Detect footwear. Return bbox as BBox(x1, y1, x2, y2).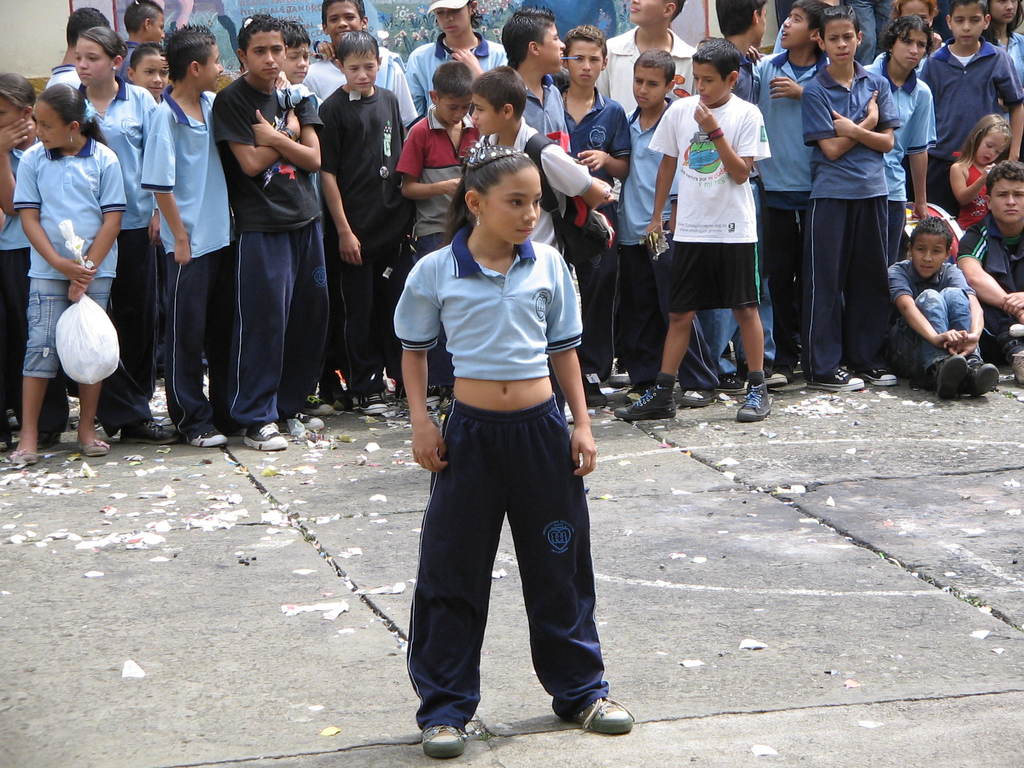
BBox(392, 386, 440, 408).
